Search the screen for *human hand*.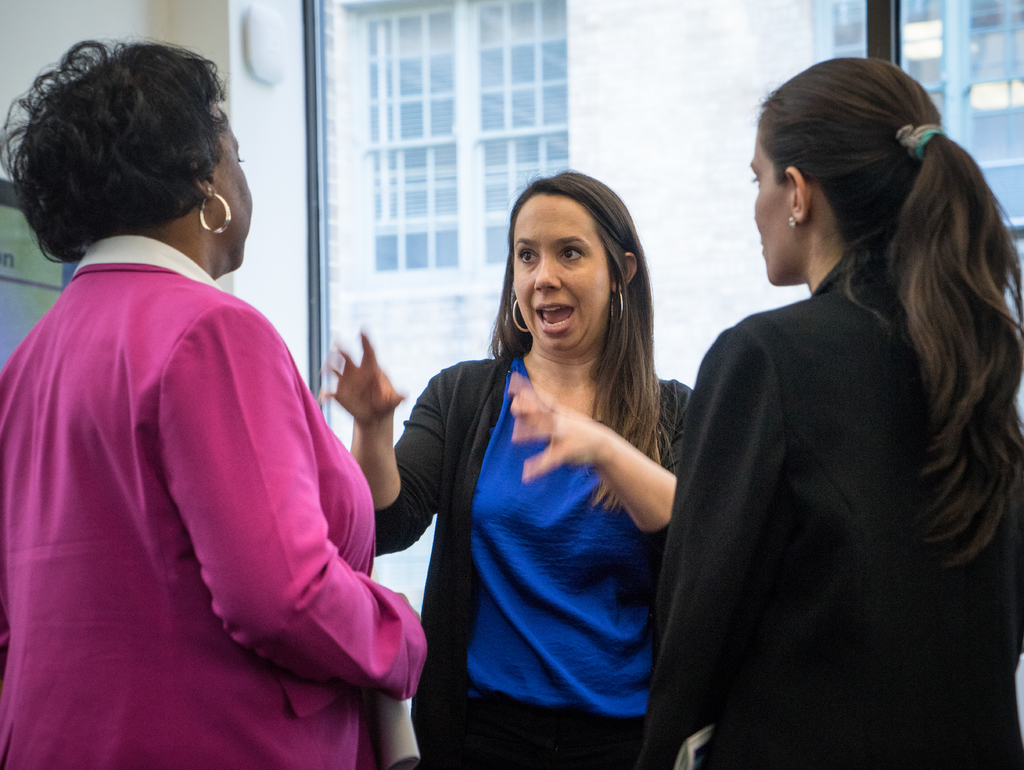
Found at [305,333,390,428].
